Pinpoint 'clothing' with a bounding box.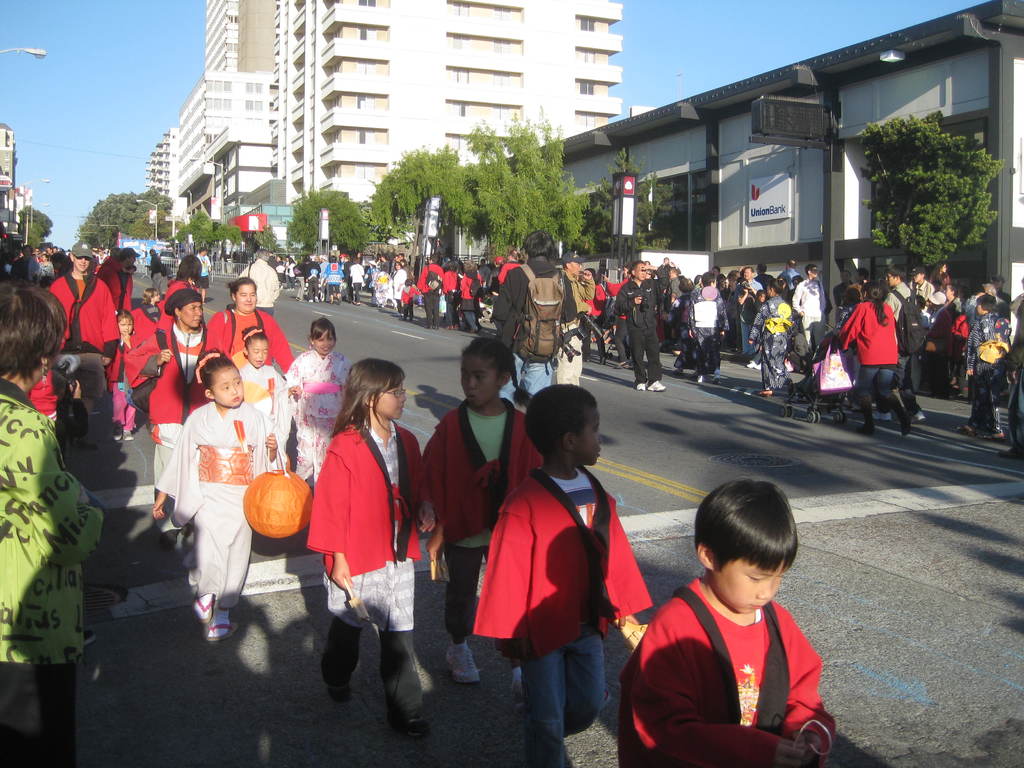
x1=476 y1=463 x2=652 y2=765.
